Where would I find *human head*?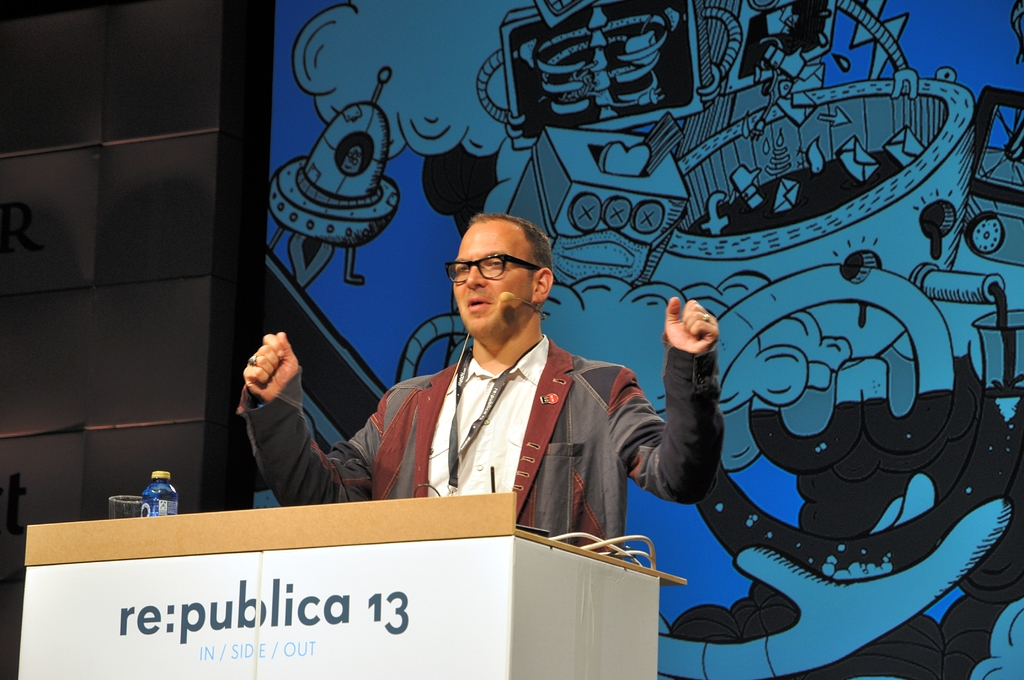
At box=[447, 214, 569, 336].
